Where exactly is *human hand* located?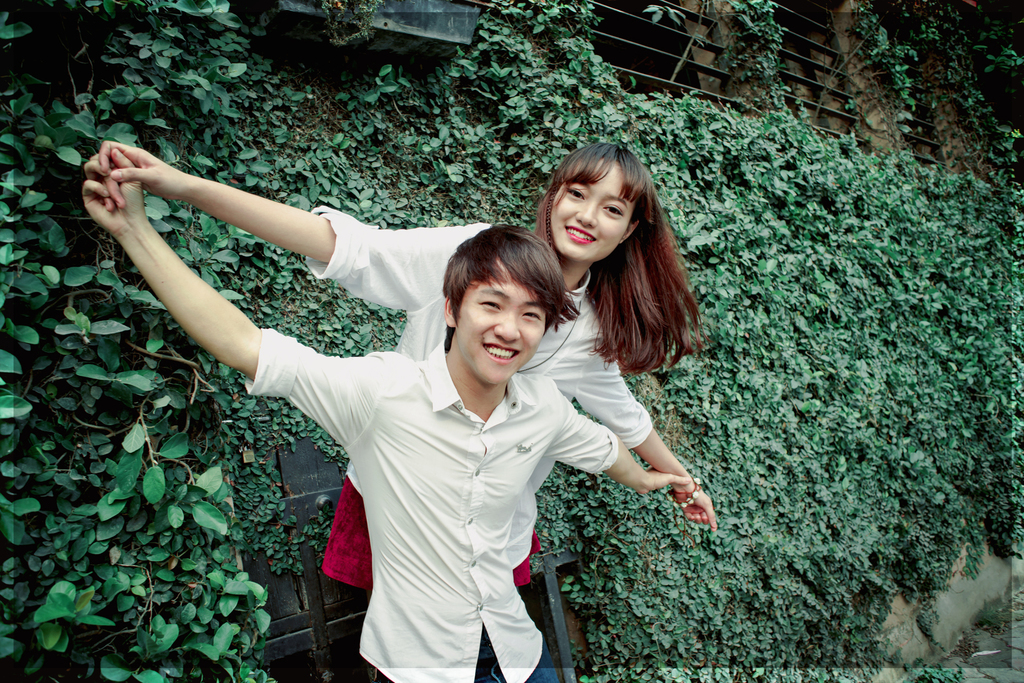
Its bounding box is select_region(99, 140, 172, 201).
